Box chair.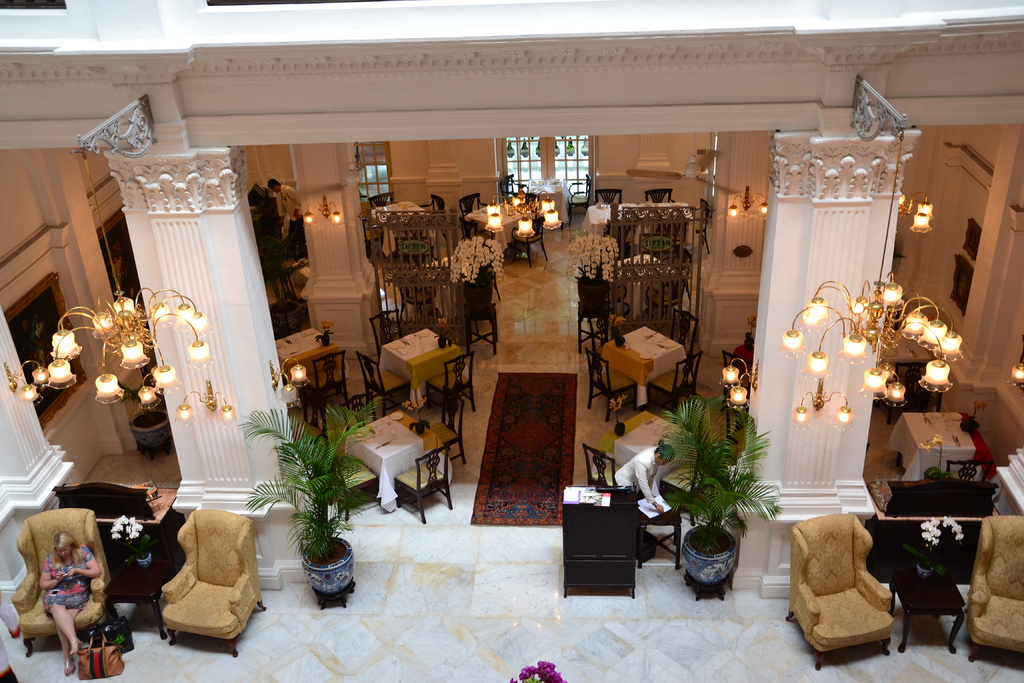
bbox(645, 186, 670, 202).
